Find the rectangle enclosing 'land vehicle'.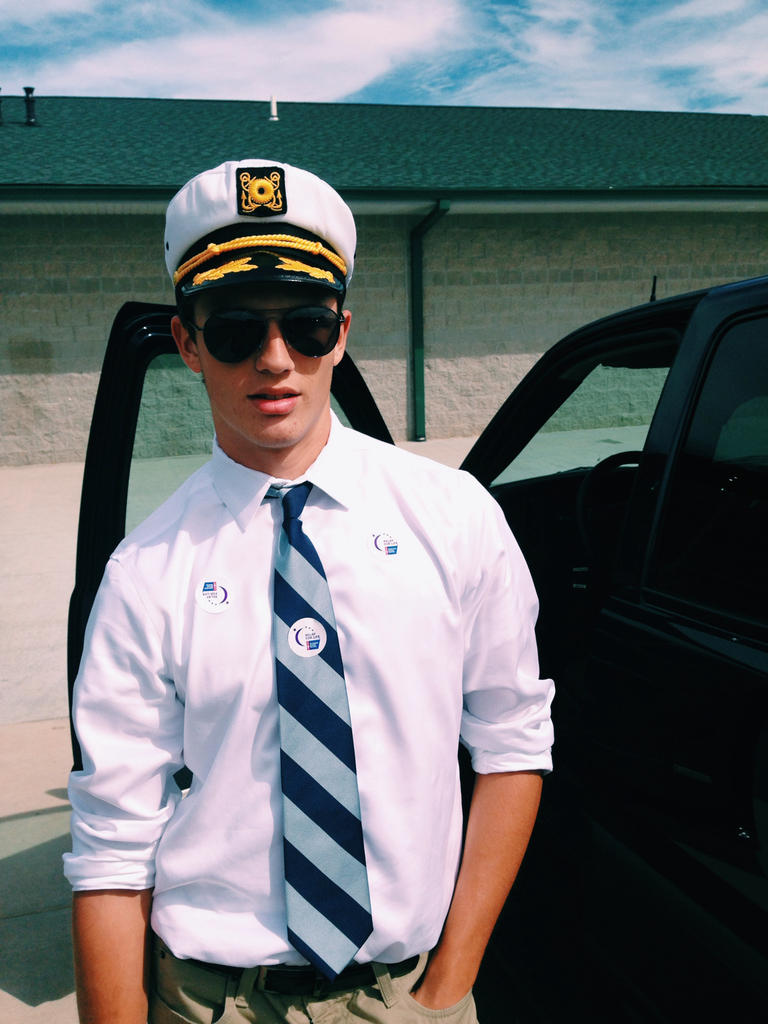
64, 301, 767, 1023.
